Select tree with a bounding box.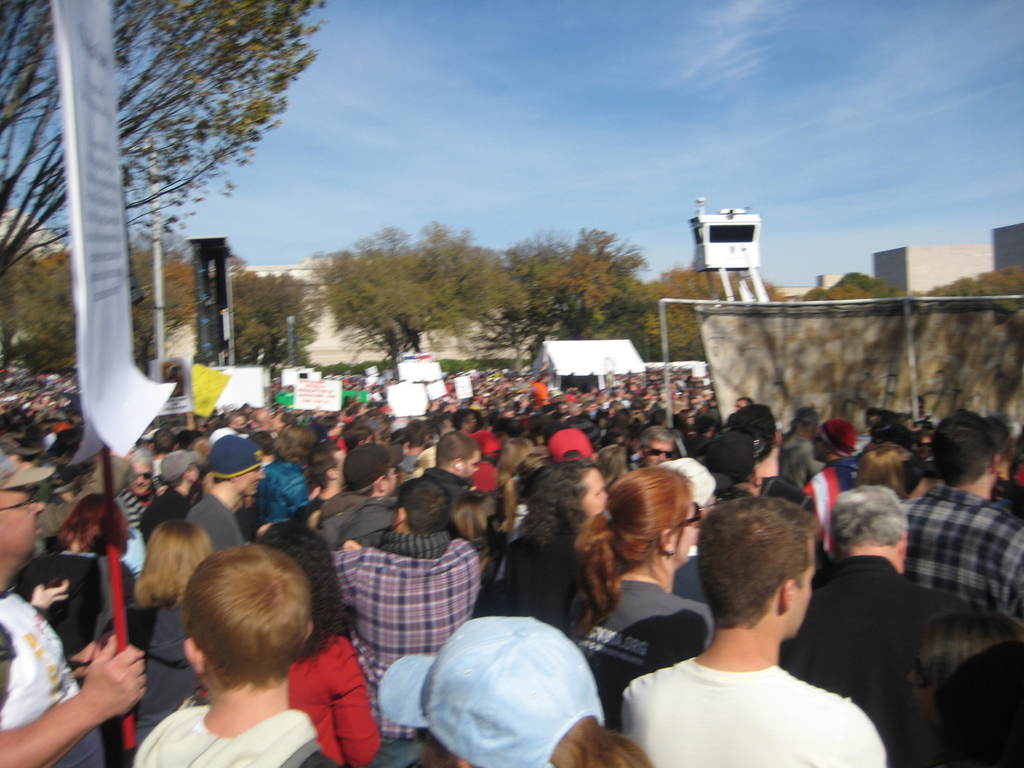
[left=0, top=0, right=328, bottom=282].
